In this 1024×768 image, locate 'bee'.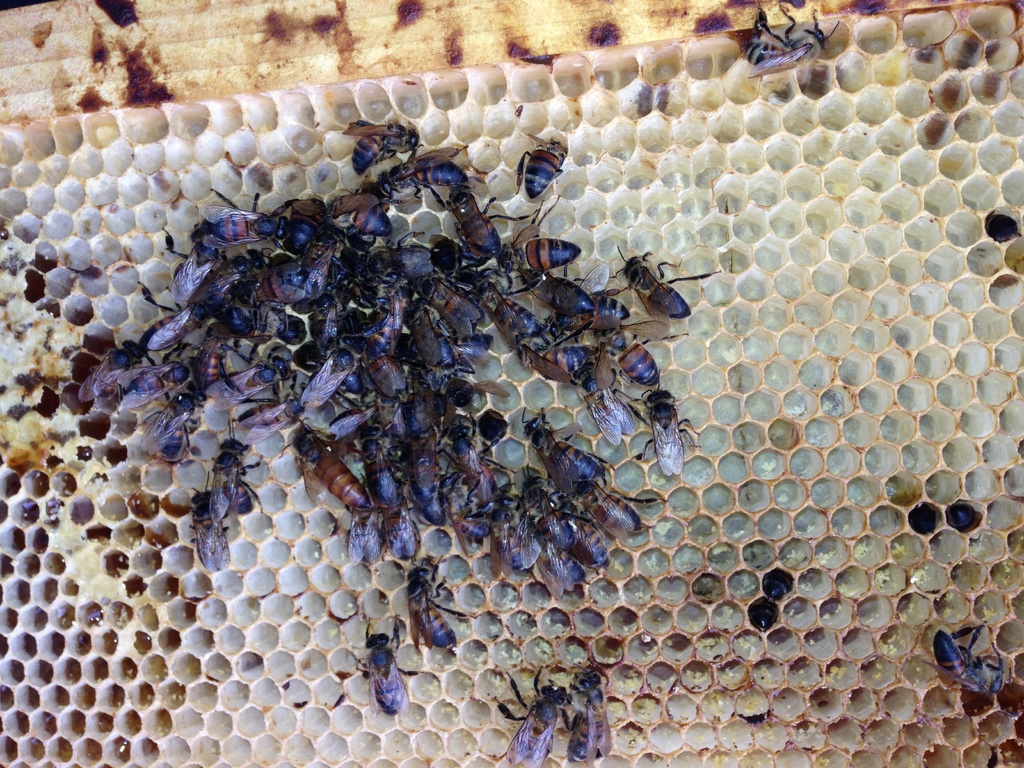
Bounding box: (x1=199, y1=174, x2=278, y2=237).
